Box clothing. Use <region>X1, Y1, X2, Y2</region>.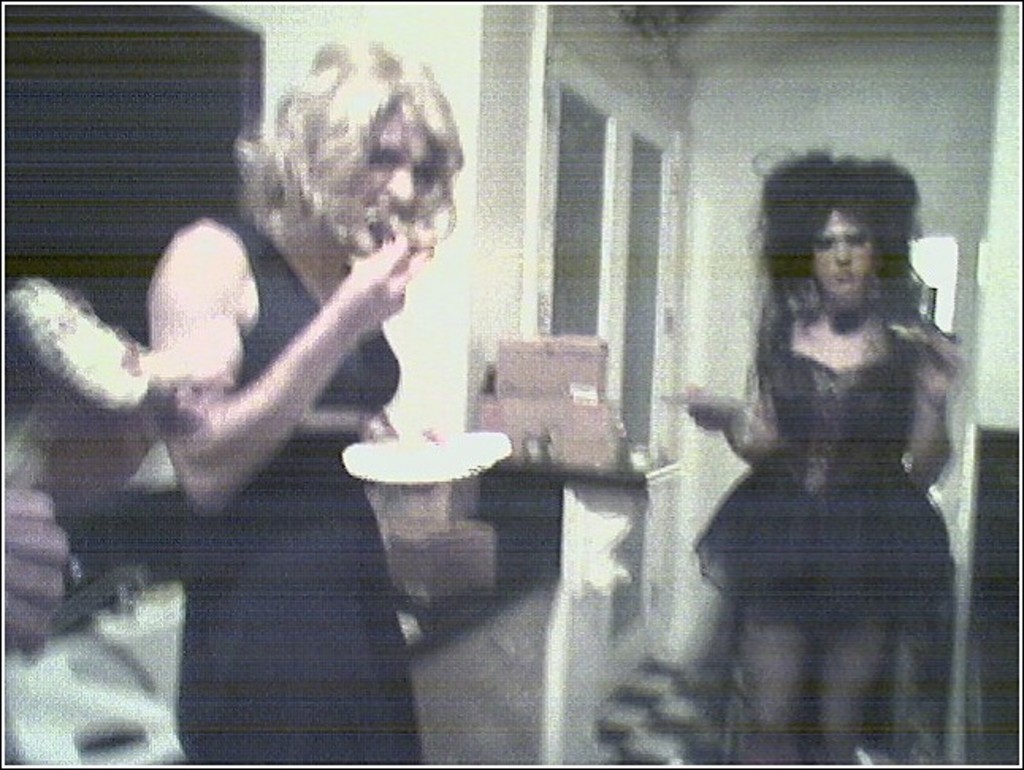
<region>166, 214, 399, 768</region>.
